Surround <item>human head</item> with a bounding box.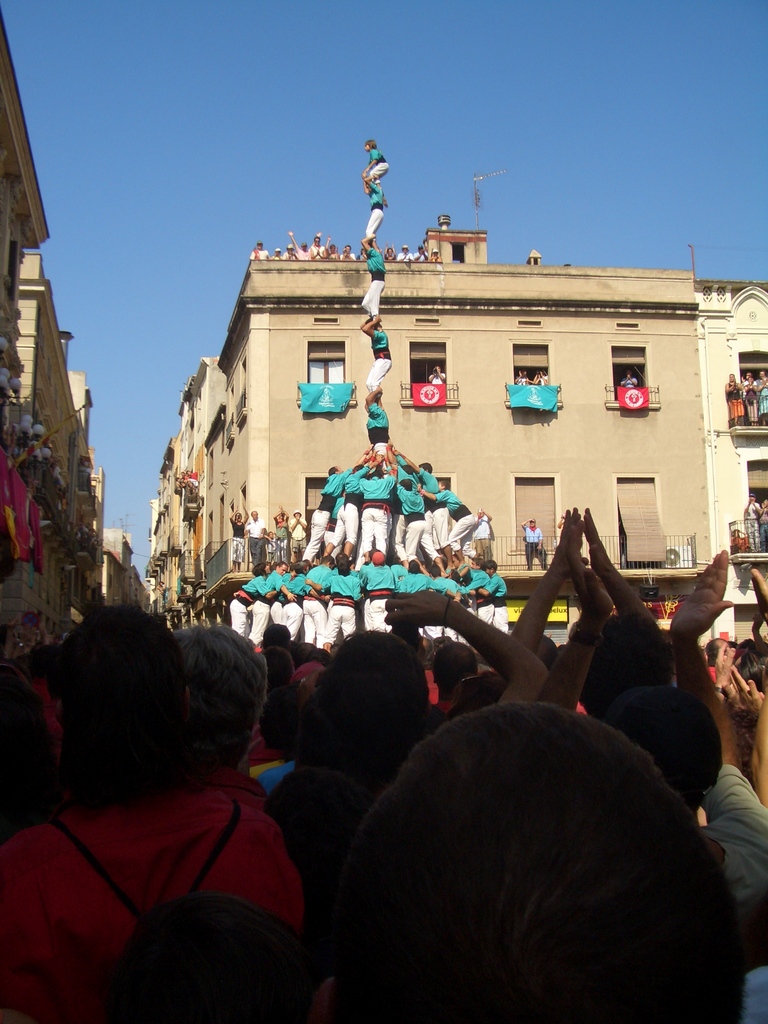
pyautogui.locateOnScreen(362, 317, 376, 328).
